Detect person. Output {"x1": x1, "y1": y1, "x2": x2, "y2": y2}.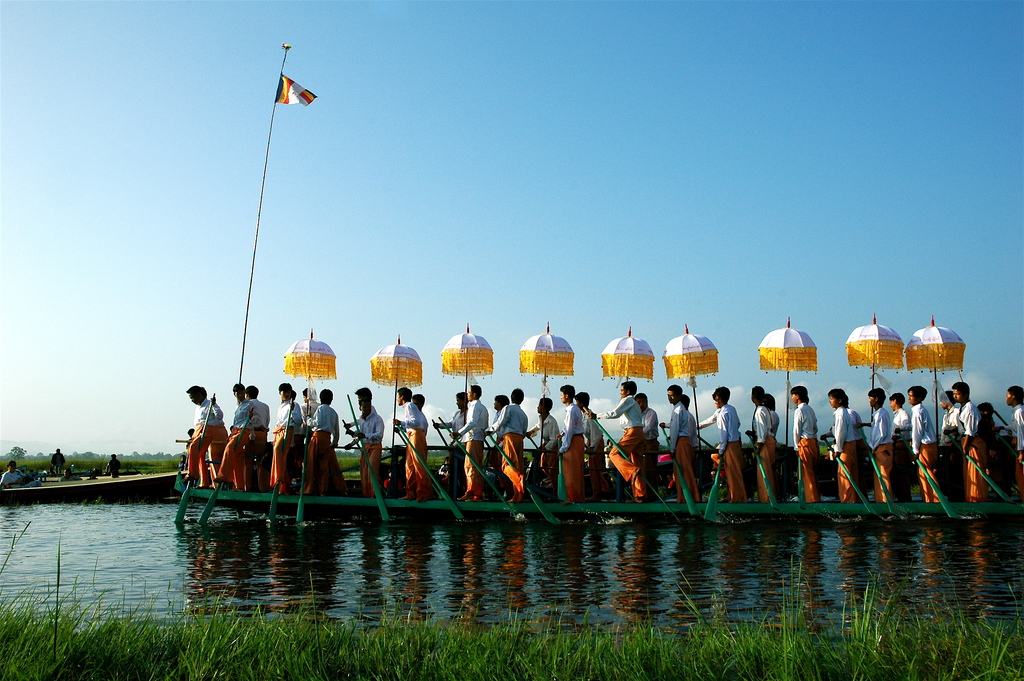
{"x1": 680, "y1": 391, "x2": 688, "y2": 409}.
